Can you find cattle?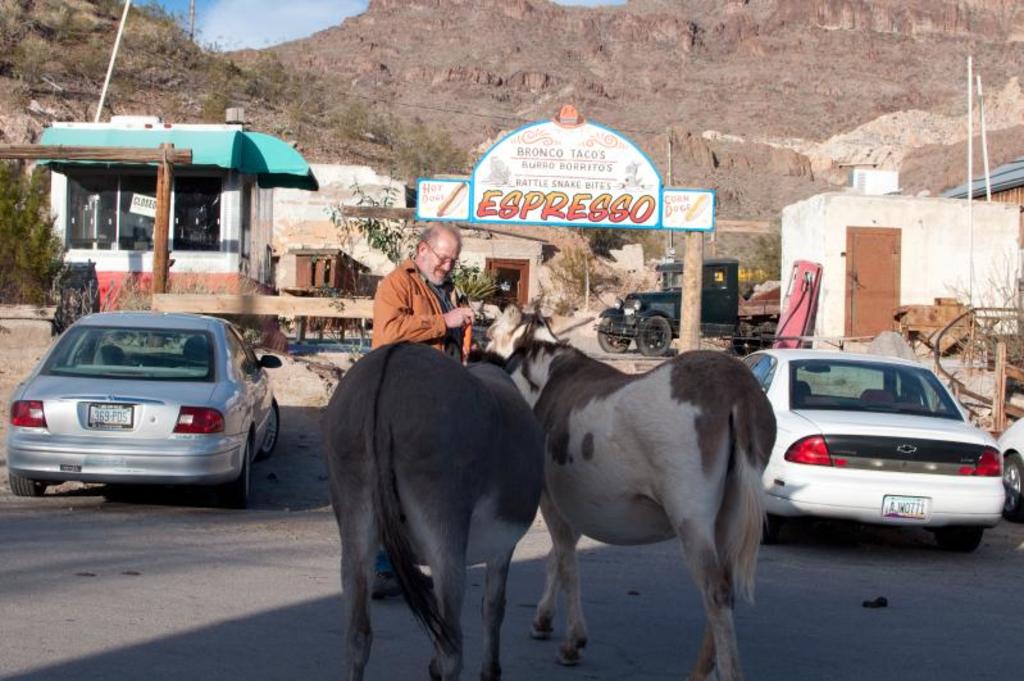
Yes, bounding box: x1=310 y1=339 x2=559 y2=680.
